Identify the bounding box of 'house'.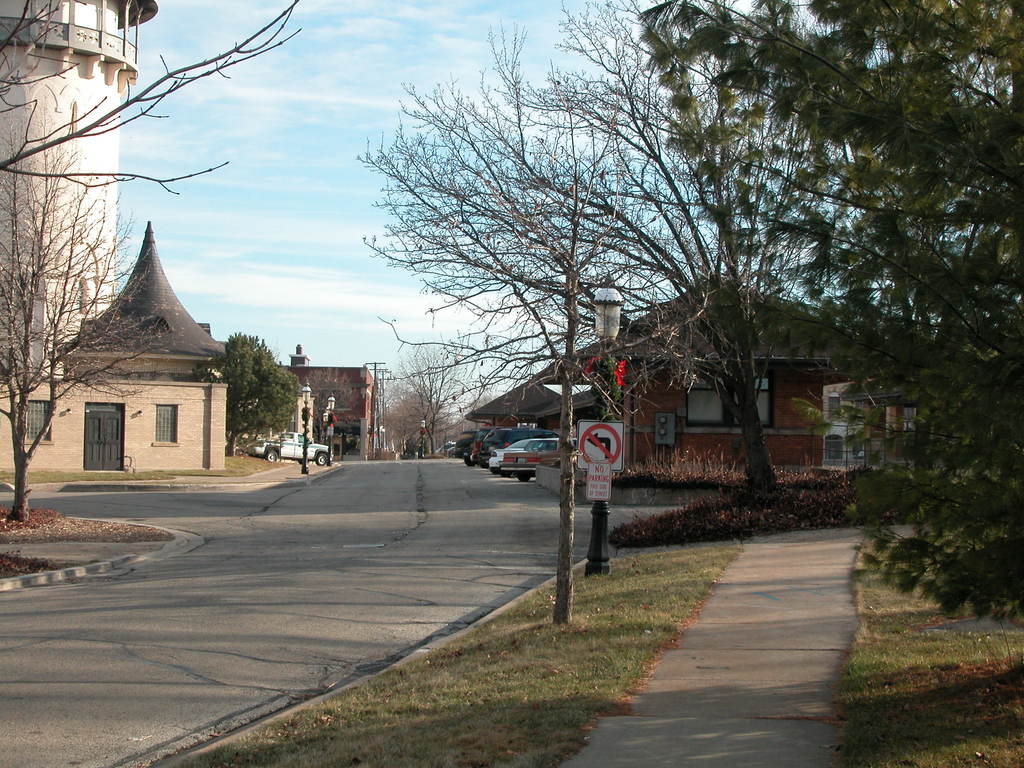
(x1=284, y1=342, x2=375, y2=461).
